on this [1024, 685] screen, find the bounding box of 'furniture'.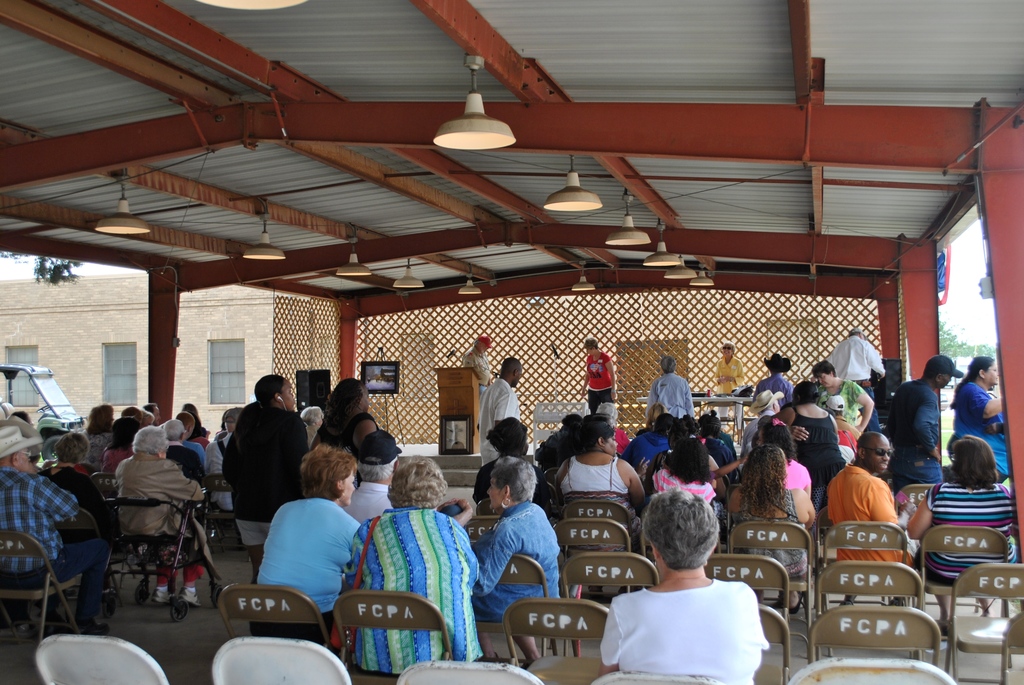
Bounding box: locate(397, 656, 543, 684).
